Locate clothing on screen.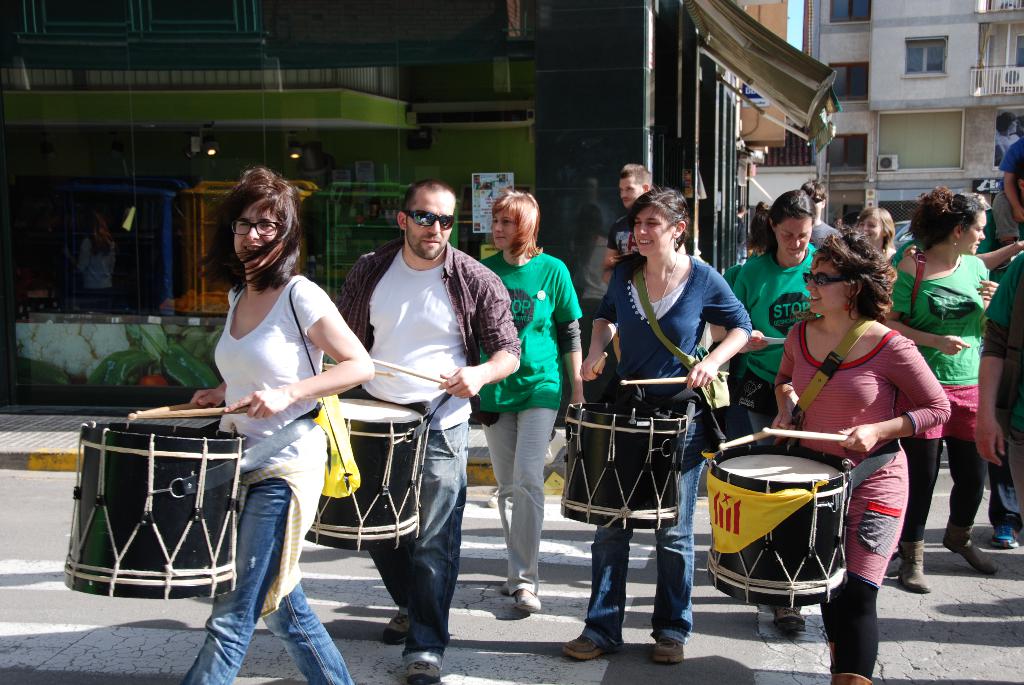
On screen at box=[467, 245, 584, 596].
